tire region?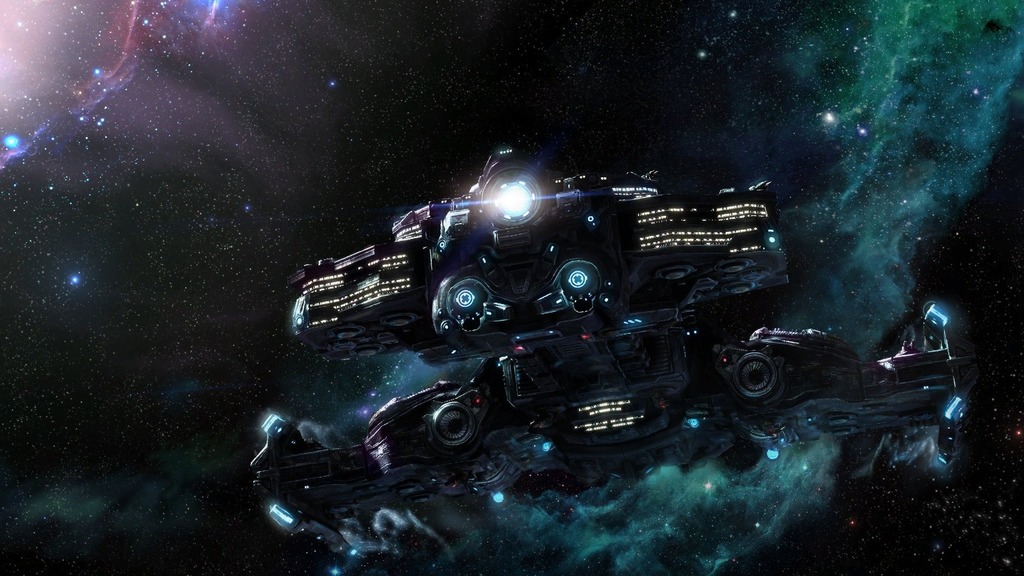
locate(426, 397, 476, 449)
